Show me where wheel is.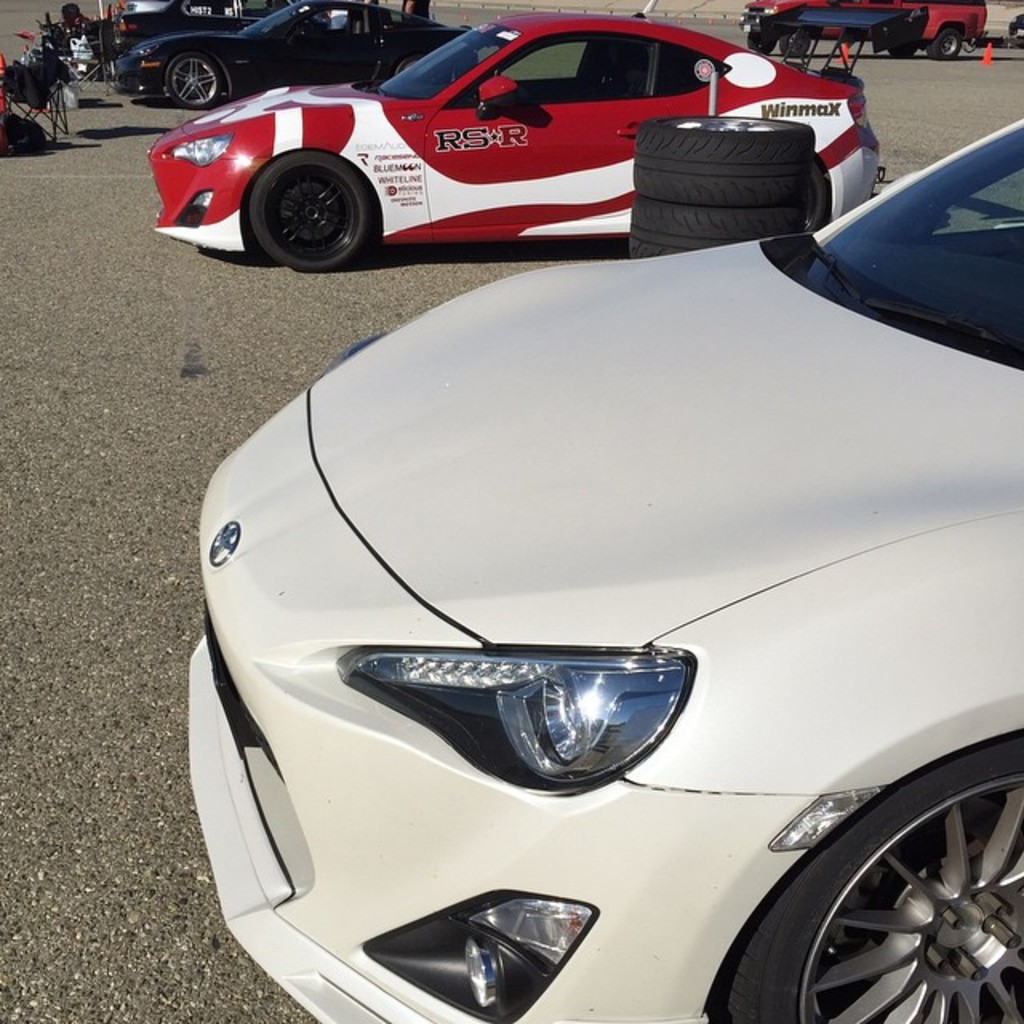
wheel is at 632:115:814:208.
